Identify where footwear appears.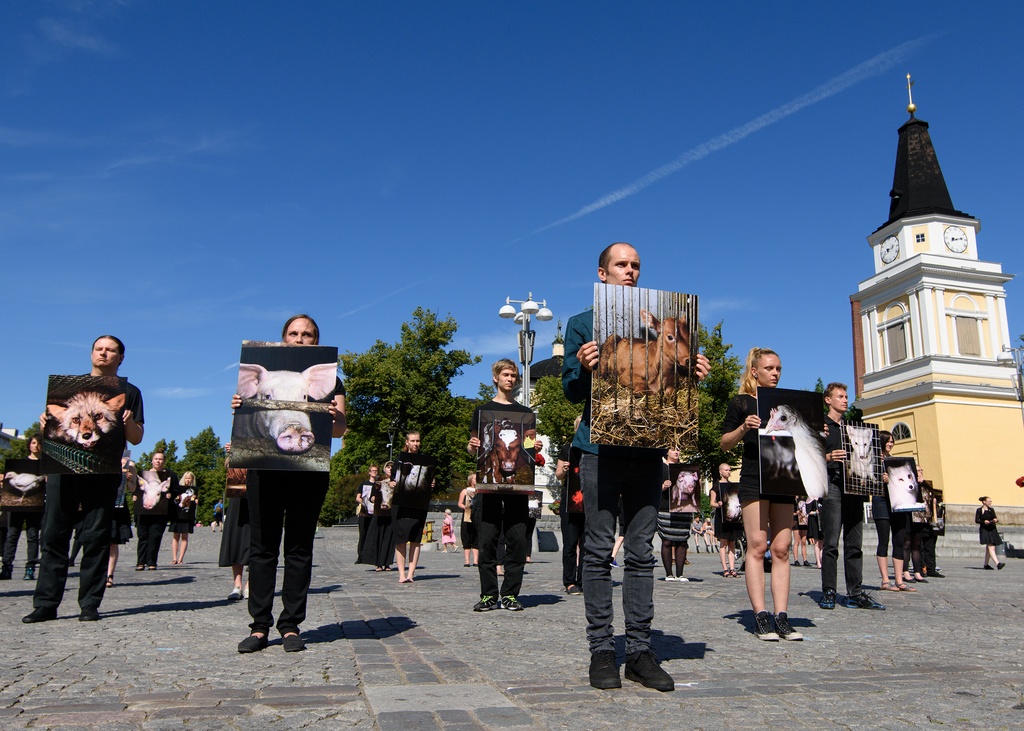
Appears at 927,570,945,577.
